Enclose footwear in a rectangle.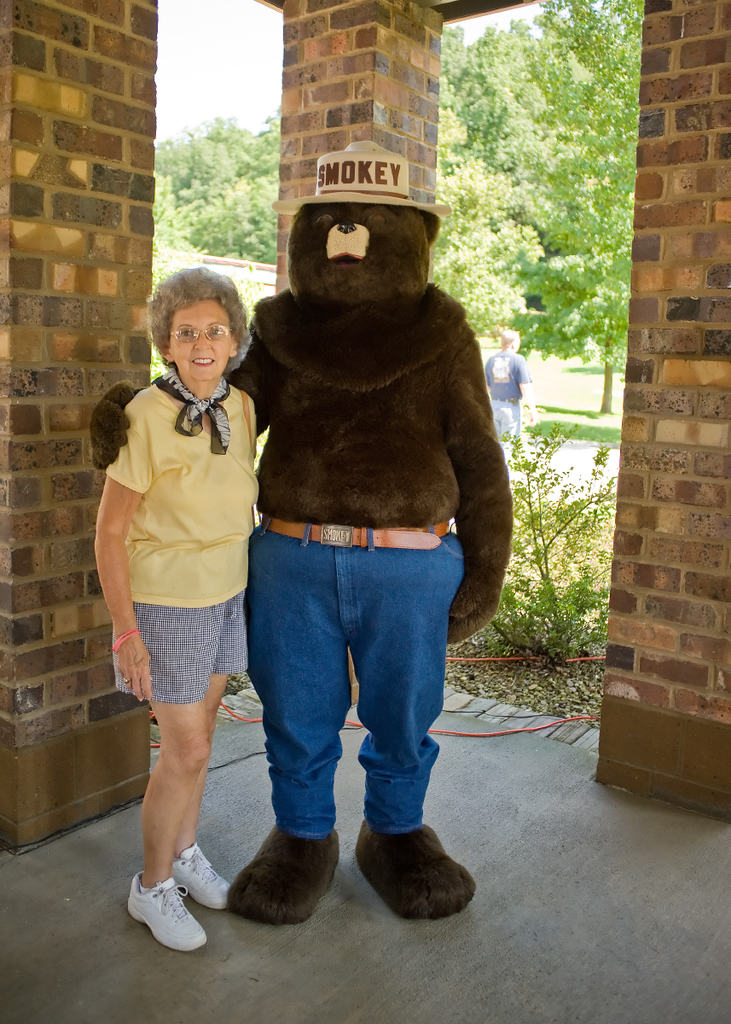
x1=357, y1=818, x2=479, y2=915.
